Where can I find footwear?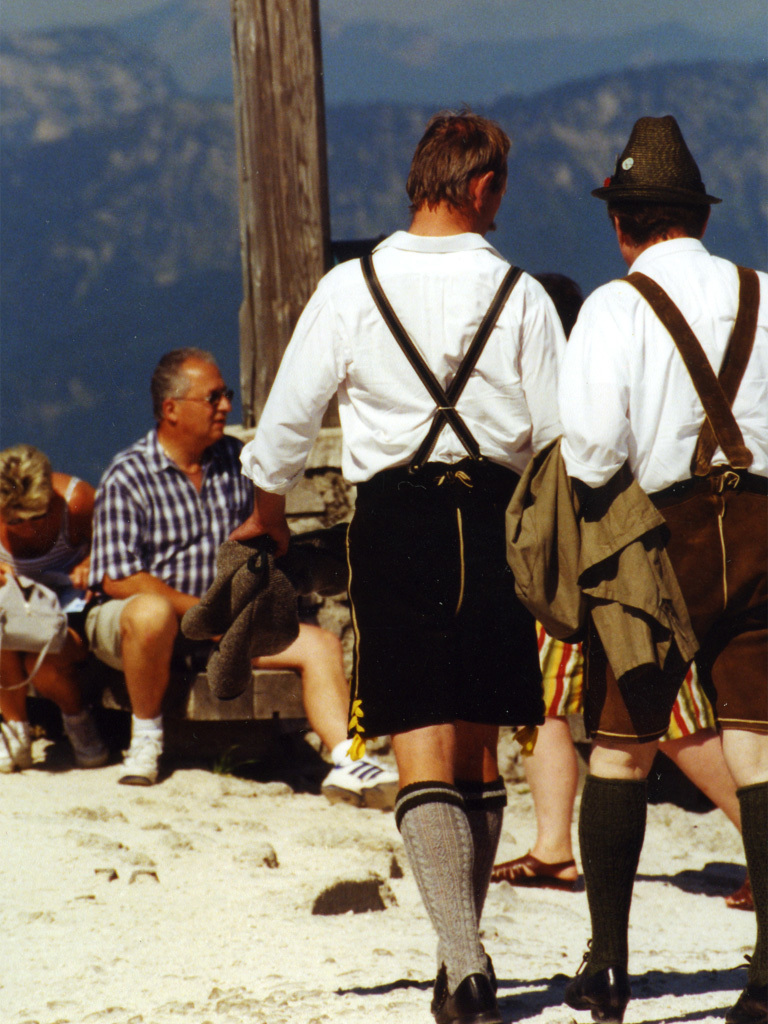
You can find it at (left=539, top=950, right=628, bottom=1019).
